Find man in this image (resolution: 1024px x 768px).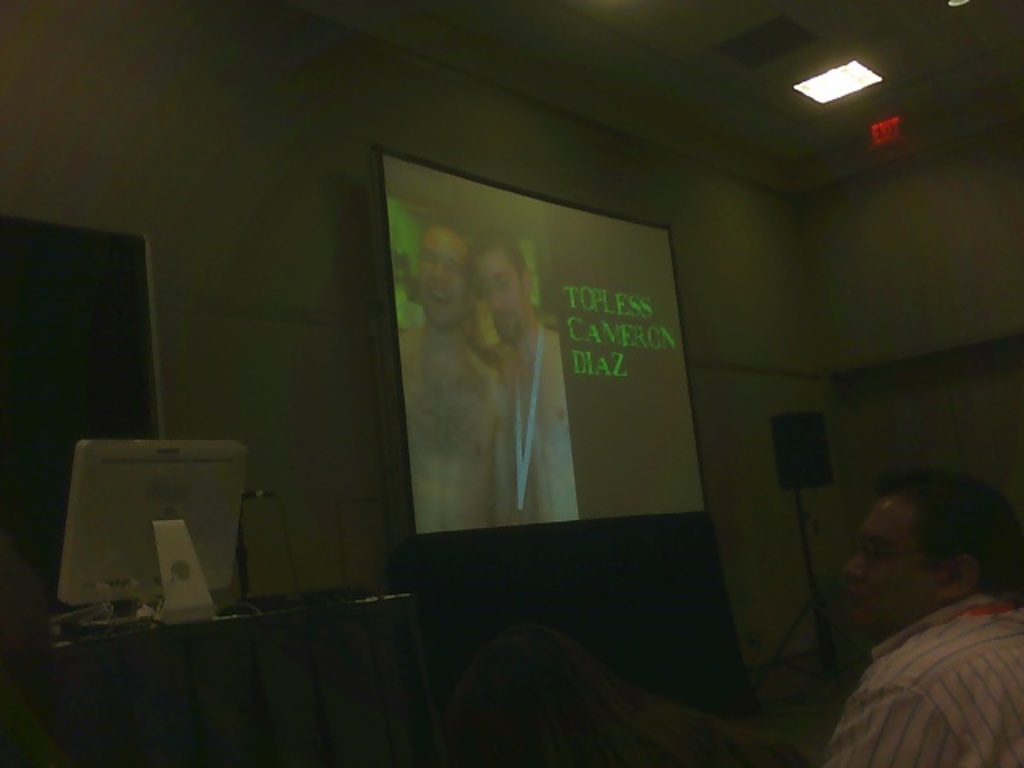
[left=778, top=470, right=1023, bottom=767].
